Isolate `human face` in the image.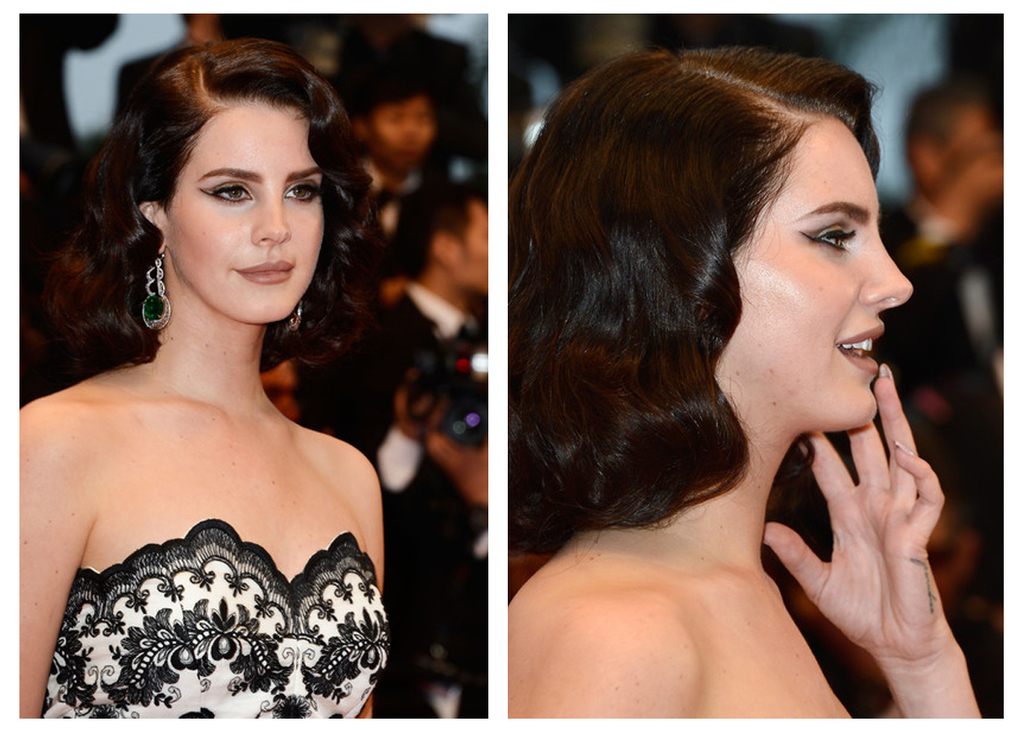
Isolated region: <region>455, 196, 500, 301</region>.
